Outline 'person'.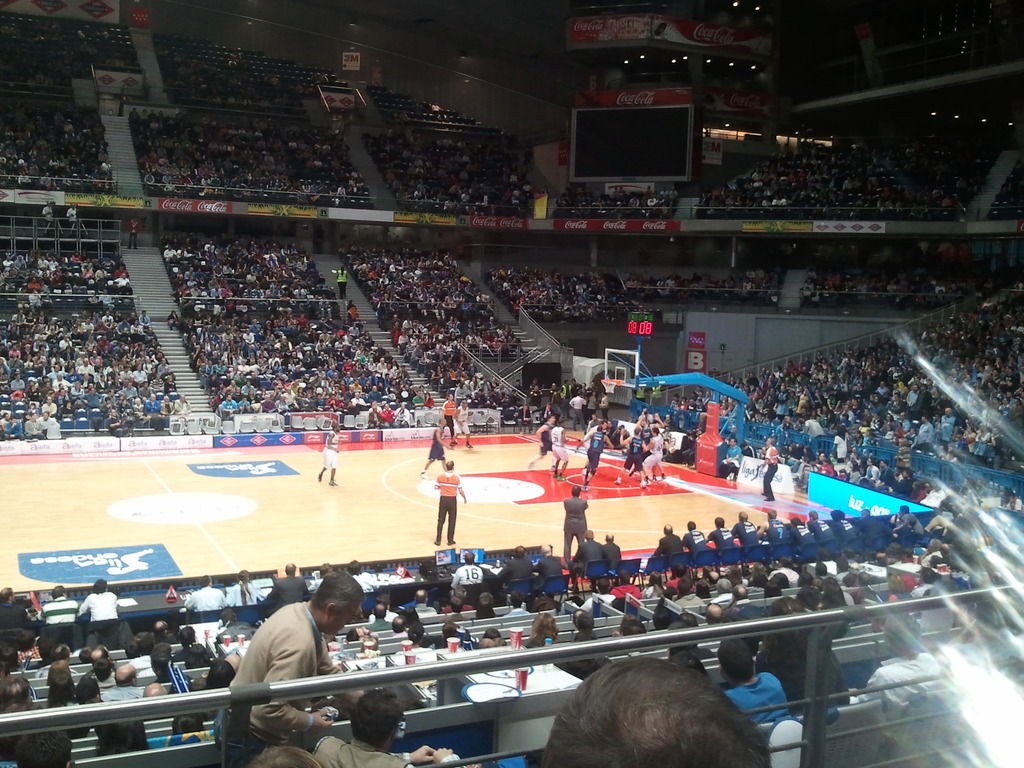
Outline: box(444, 393, 457, 444).
